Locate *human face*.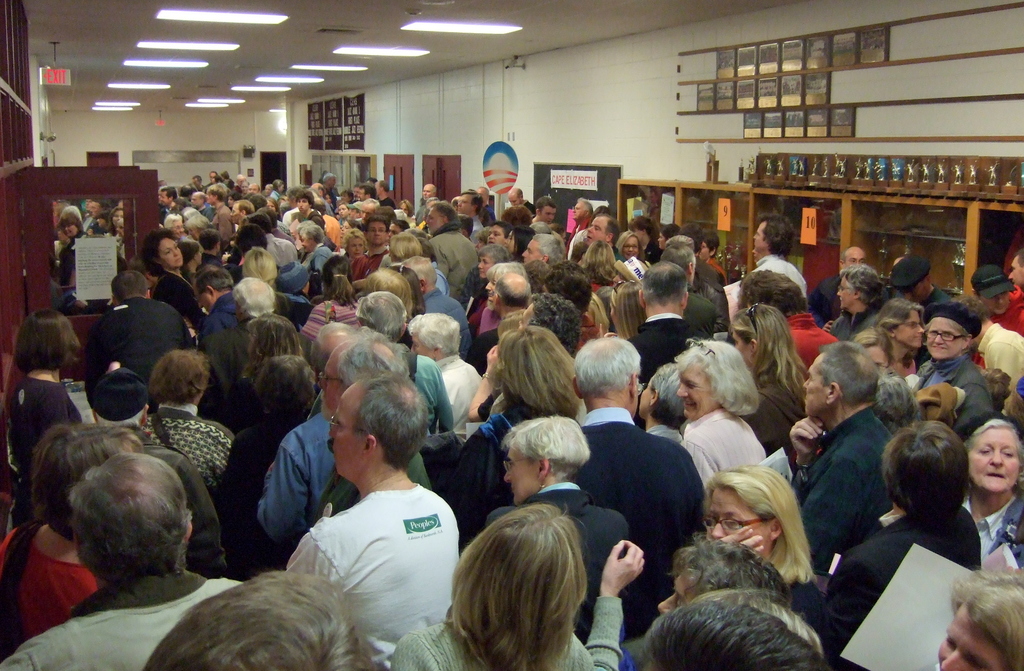
Bounding box: box=[159, 190, 163, 201].
